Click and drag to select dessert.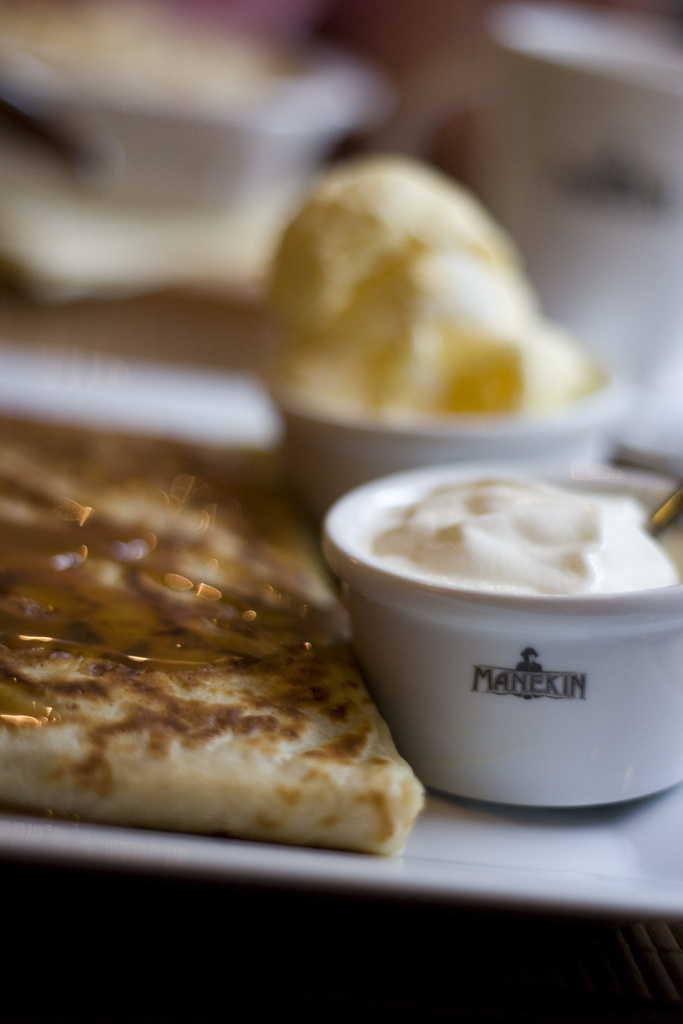
Selection: {"left": 236, "top": 148, "right": 609, "bottom": 472}.
